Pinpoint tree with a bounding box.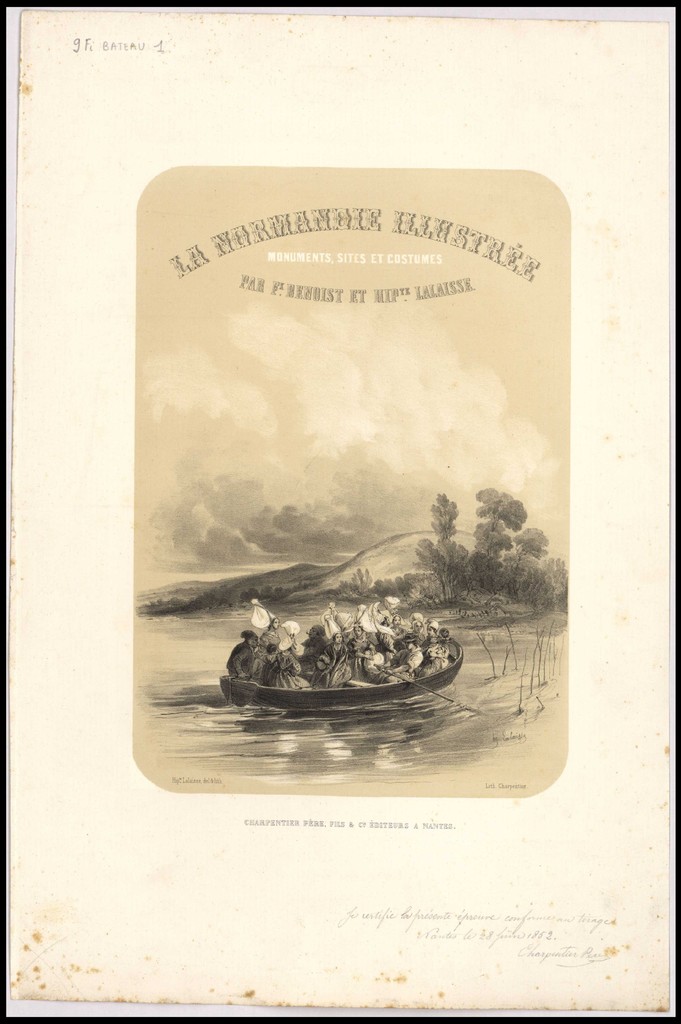
detection(417, 488, 482, 604).
